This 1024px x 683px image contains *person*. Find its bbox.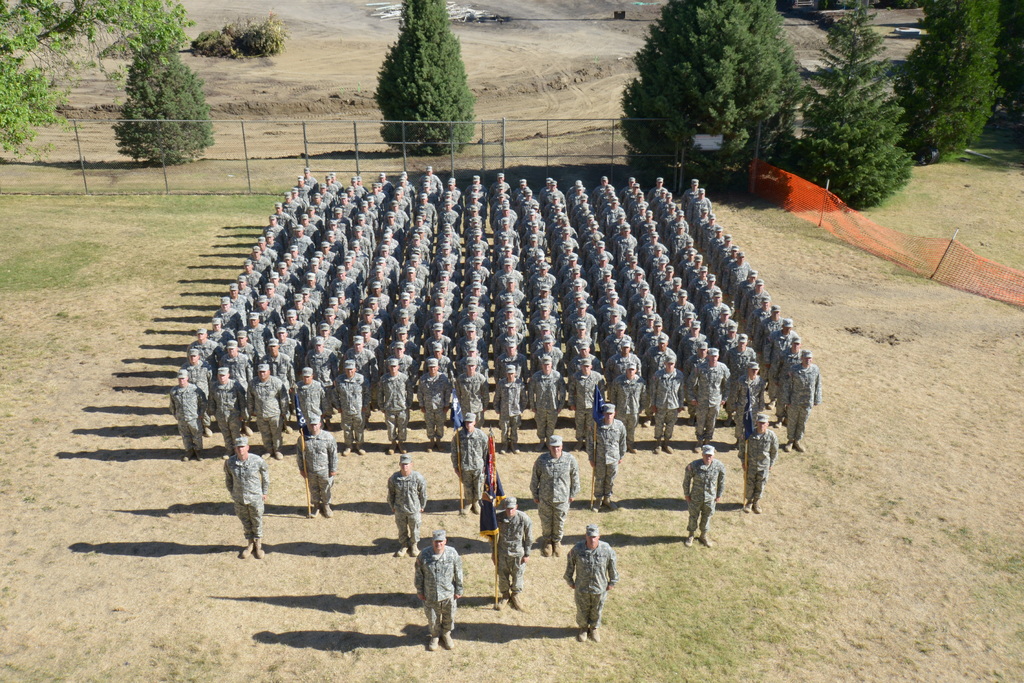
738:415:777:514.
